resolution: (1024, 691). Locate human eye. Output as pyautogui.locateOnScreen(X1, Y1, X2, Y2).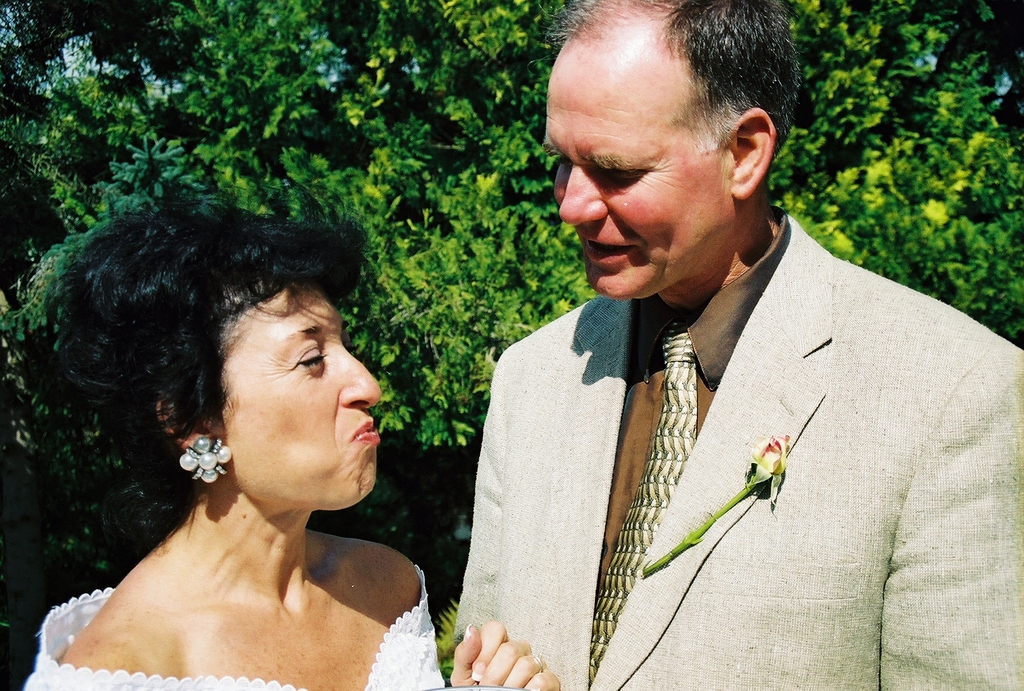
pyautogui.locateOnScreen(289, 336, 326, 373).
